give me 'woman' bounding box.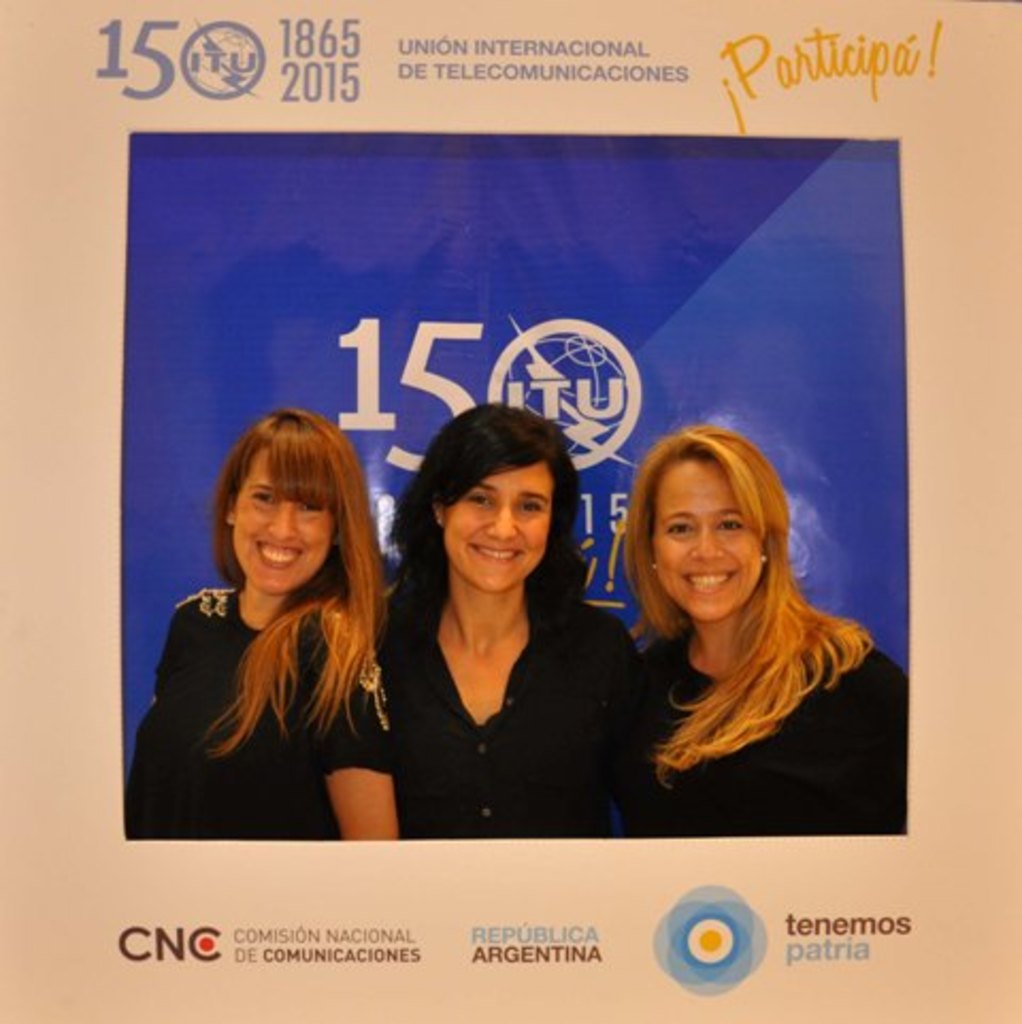
(579,434,899,837).
